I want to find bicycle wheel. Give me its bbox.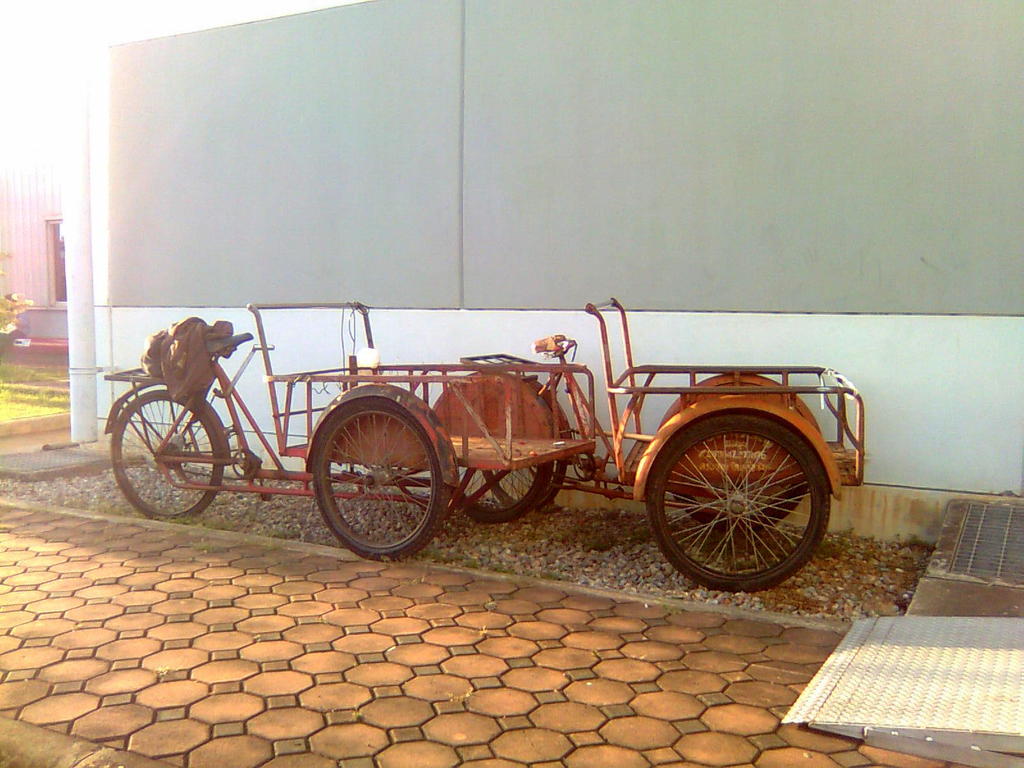
639, 412, 835, 601.
